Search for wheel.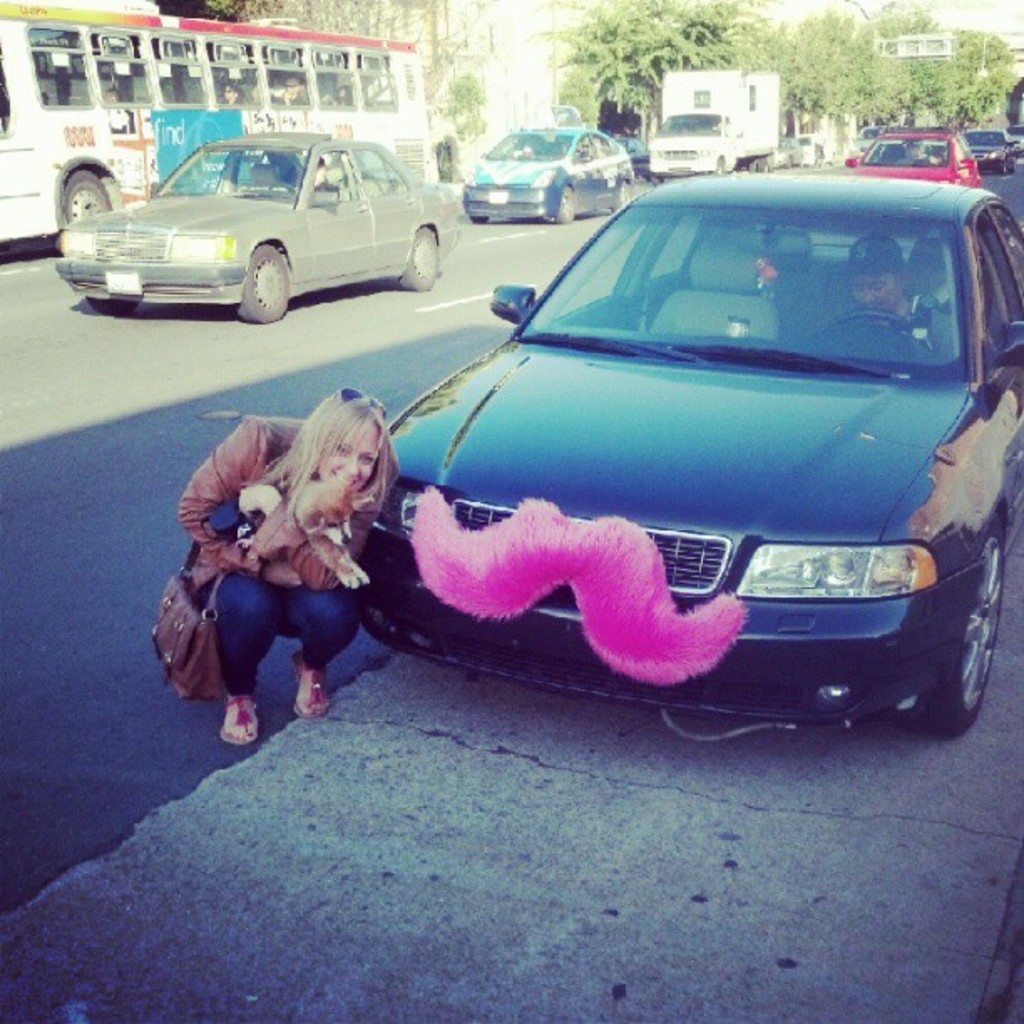
Found at bbox=[393, 223, 437, 291].
